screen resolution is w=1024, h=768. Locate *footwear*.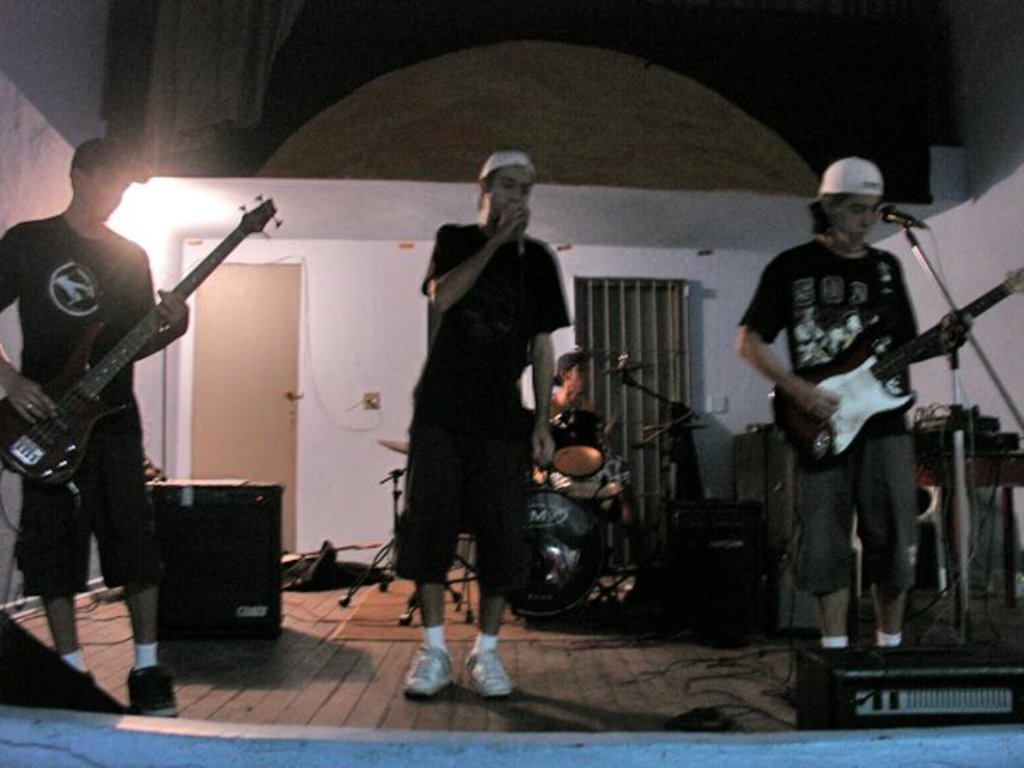
locate(466, 649, 512, 696).
